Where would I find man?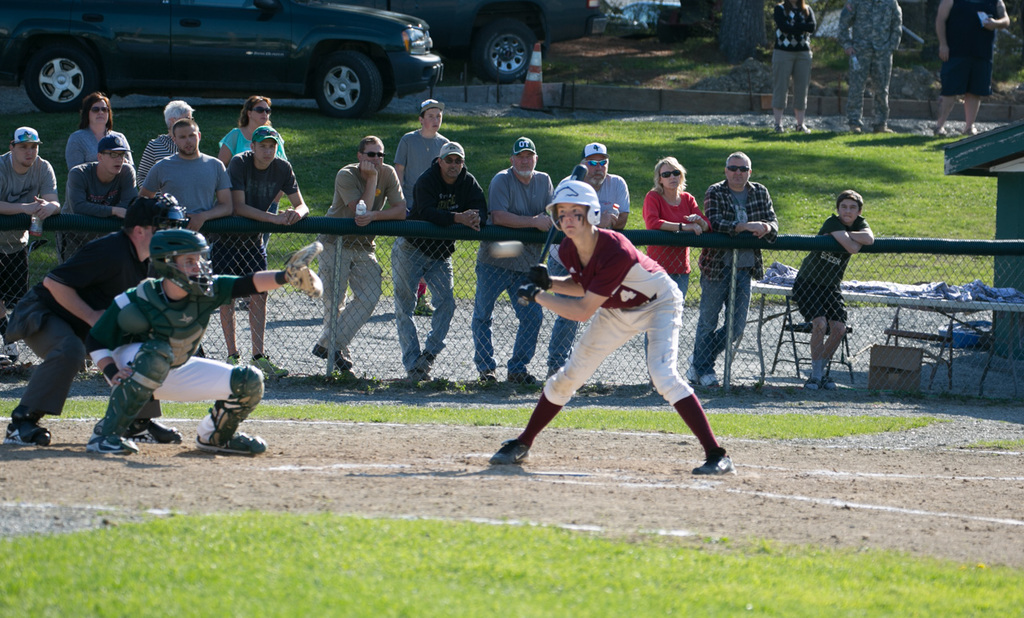
At (left=544, top=136, right=629, bottom=379).
